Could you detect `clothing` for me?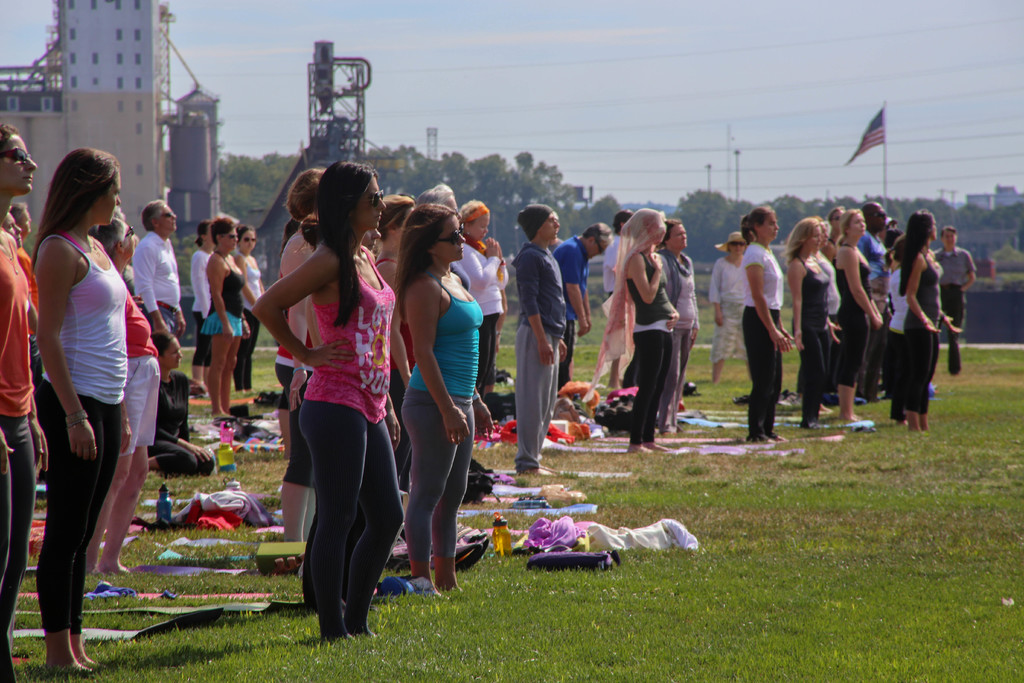
Detection result: crop(150, 374, 216, 479).
